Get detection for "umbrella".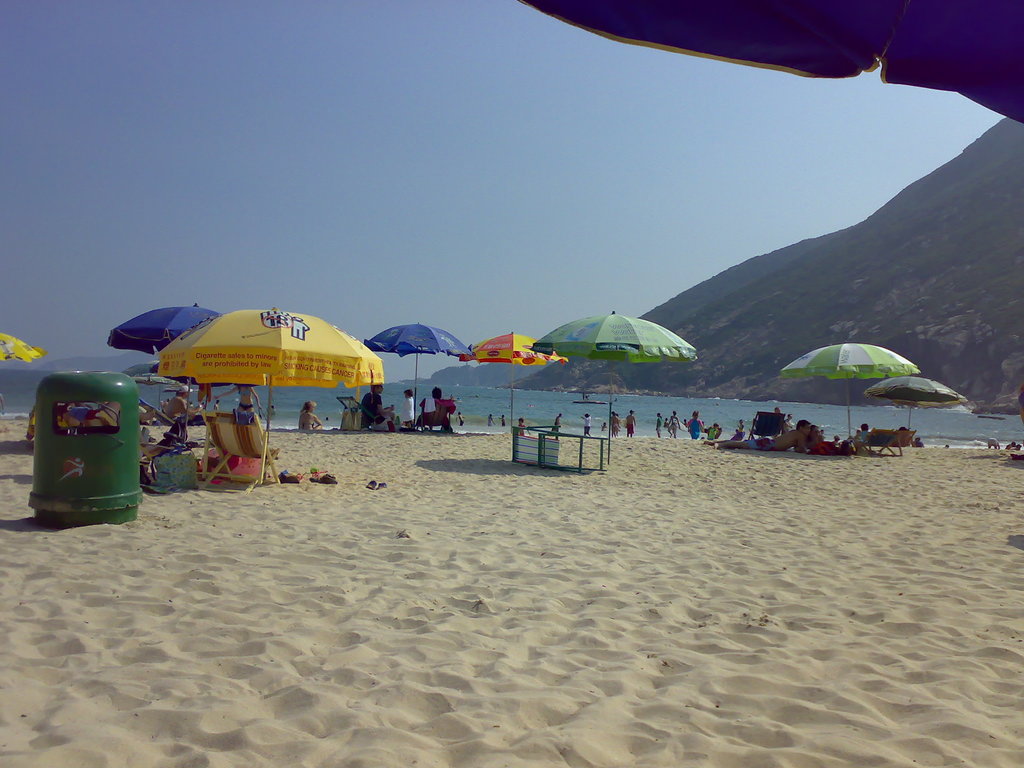
Detection: (x1=458, y1=328, x2=566, y2=428).
